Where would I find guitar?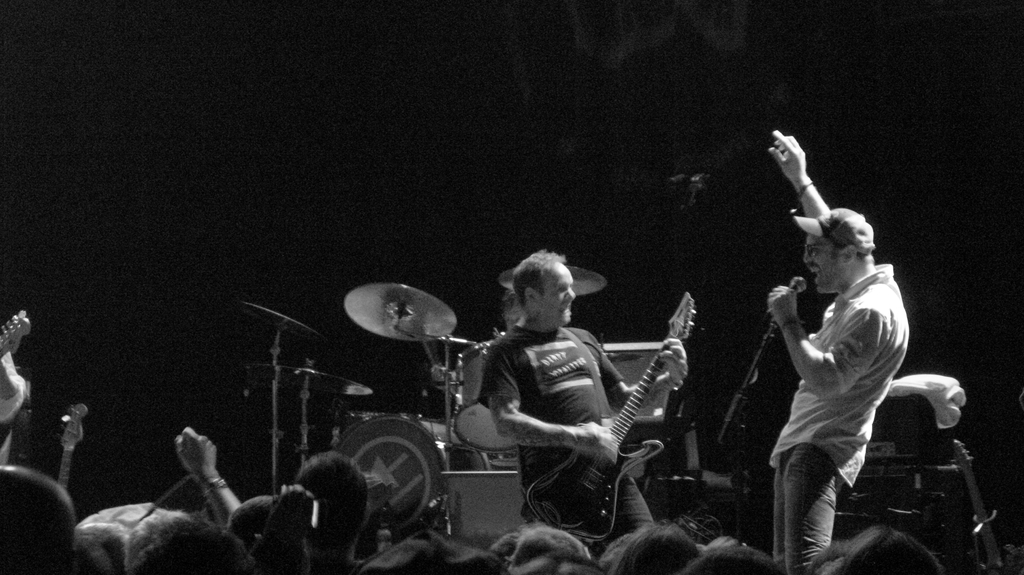
At [0, 313, 31, 359].
